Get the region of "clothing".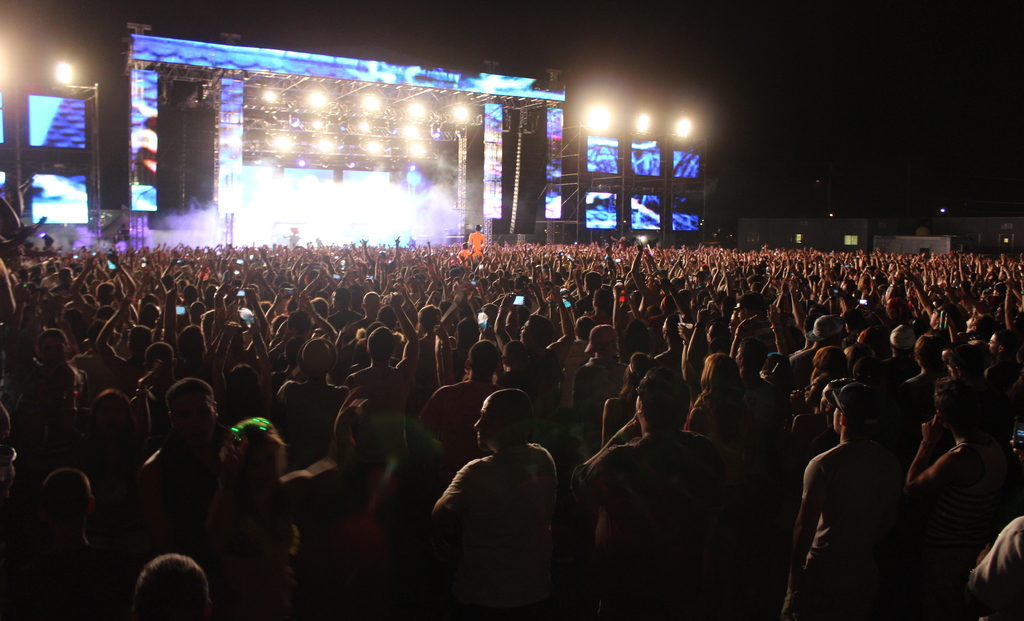
800, 442, 904, 620.
